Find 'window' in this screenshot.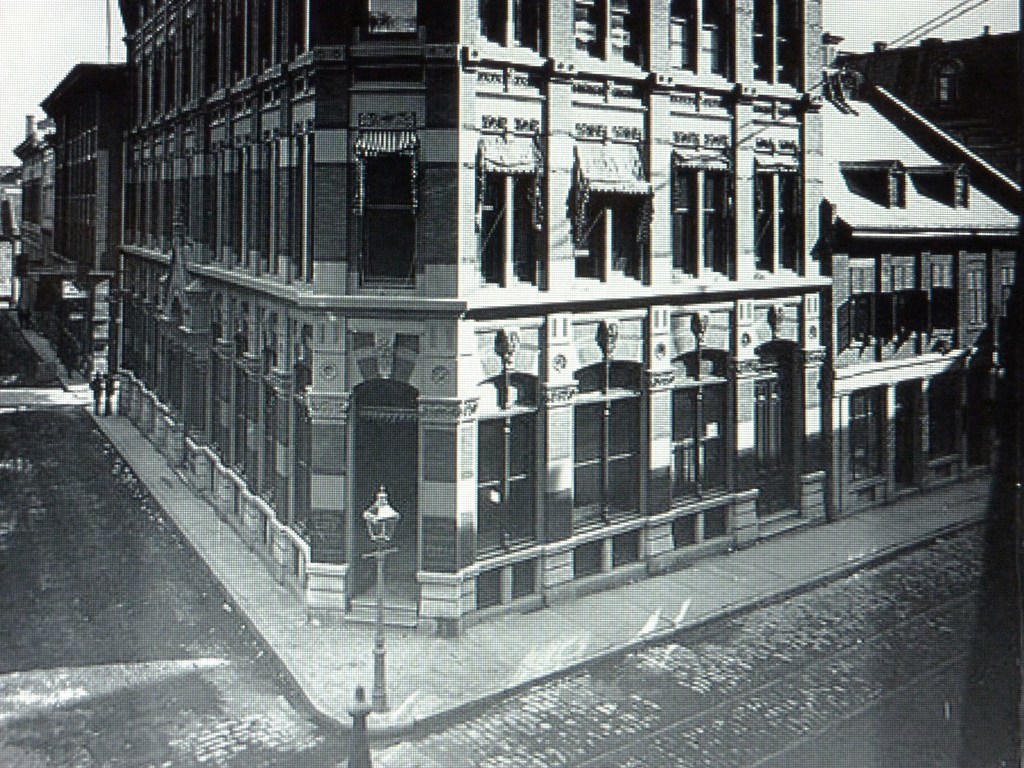
The bounding box for 'window' is 854,380,889,482.
